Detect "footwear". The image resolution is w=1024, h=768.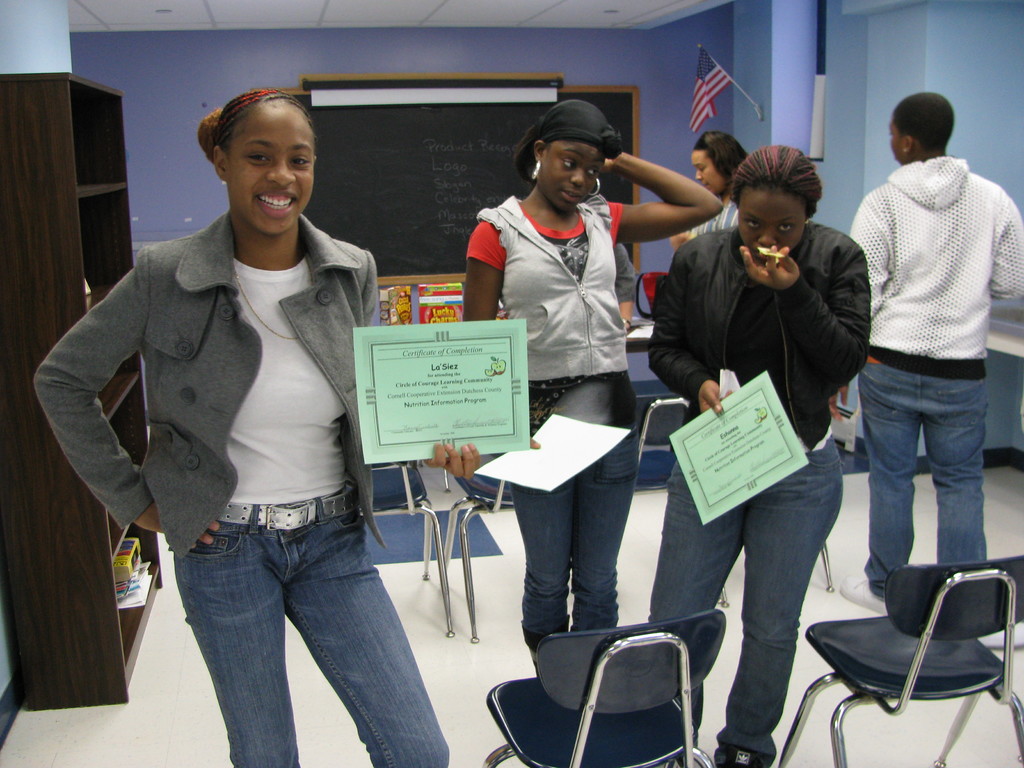
pyautogui.locateOnScreen(971, 607, 1023, 648).
